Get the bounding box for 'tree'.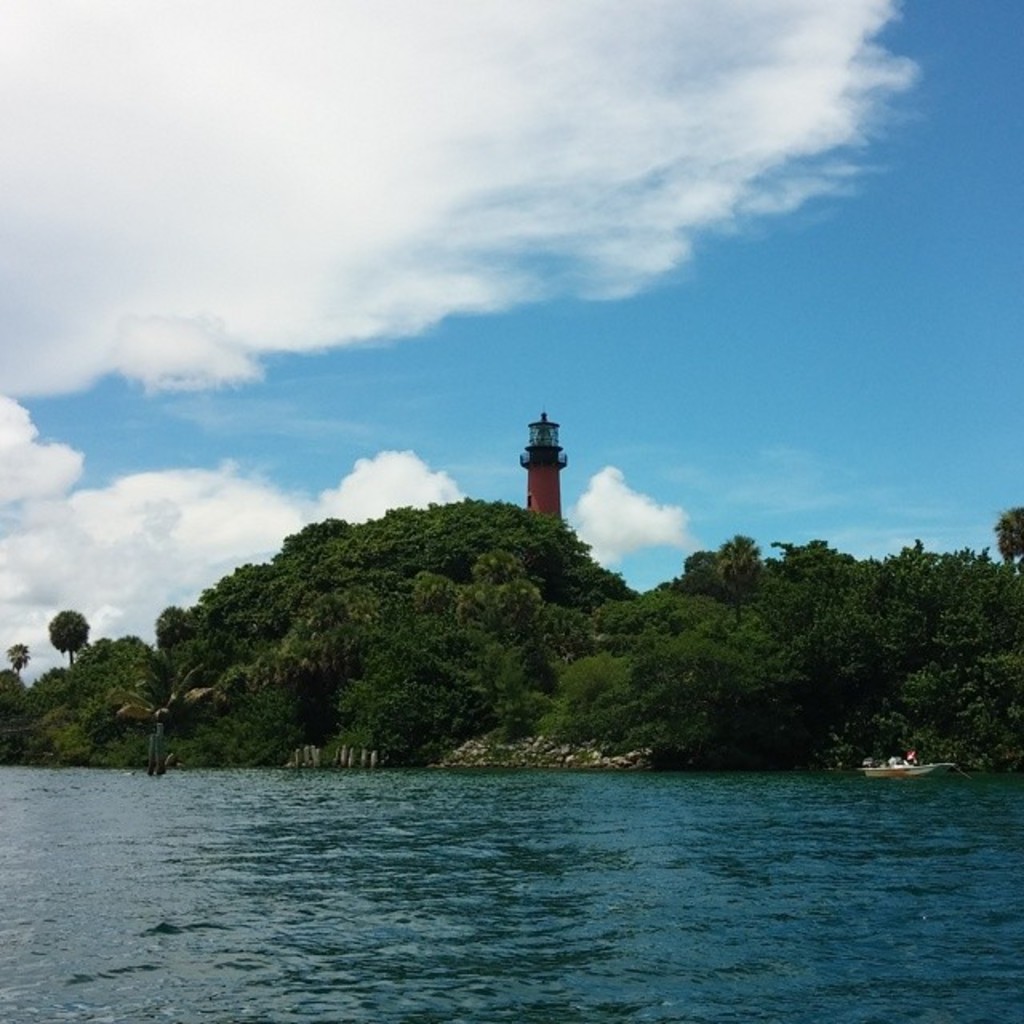
[11, 643, 30, 678].
